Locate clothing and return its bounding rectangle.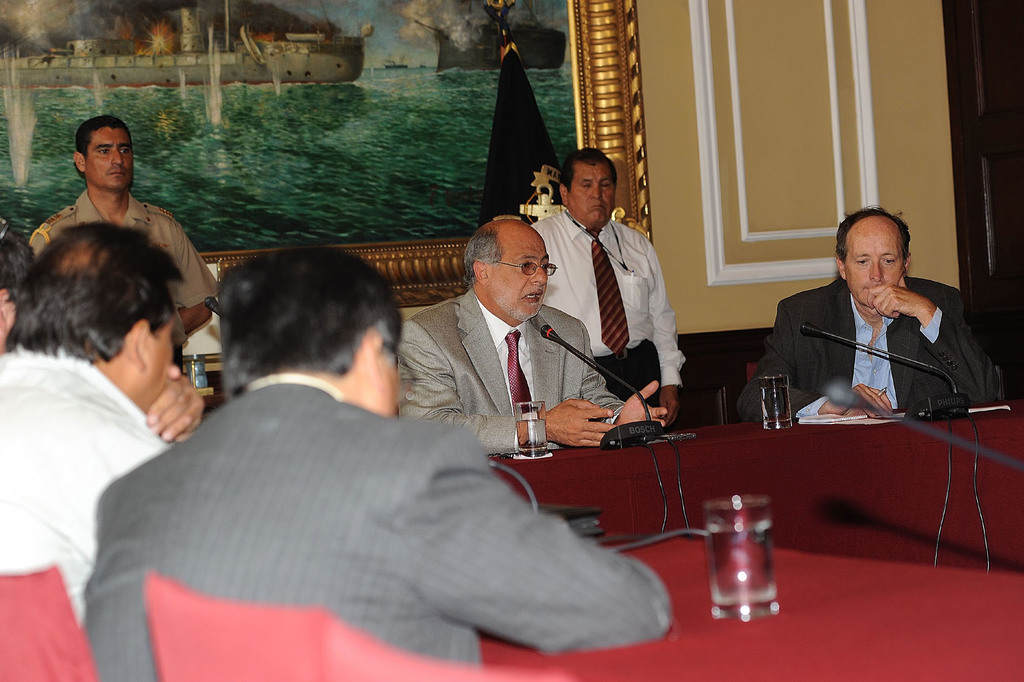
81, 315, 673, 665.
